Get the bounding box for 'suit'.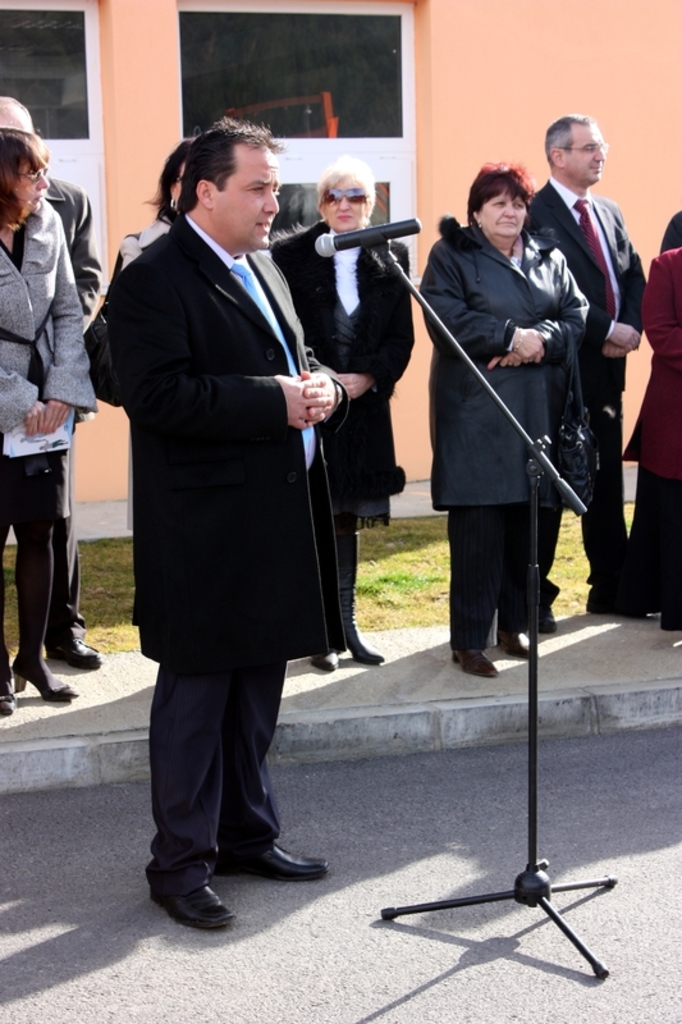
l=525, t=175, r=645, b=621.
